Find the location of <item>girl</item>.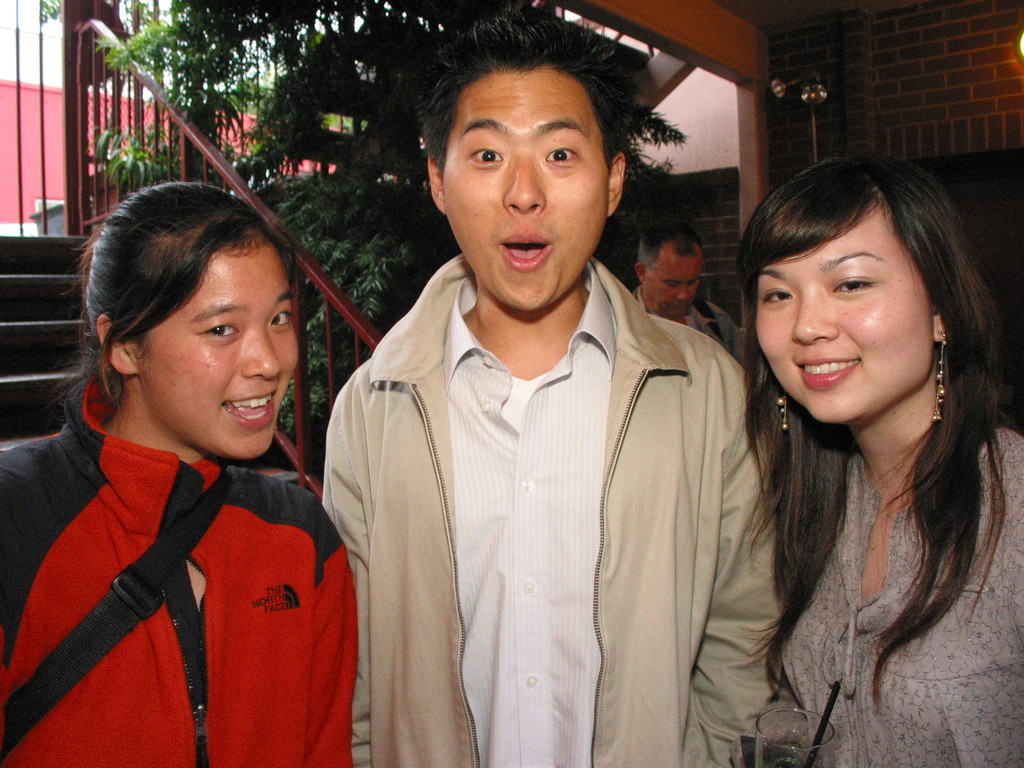
Location: box(0, 179, 354, 767).
